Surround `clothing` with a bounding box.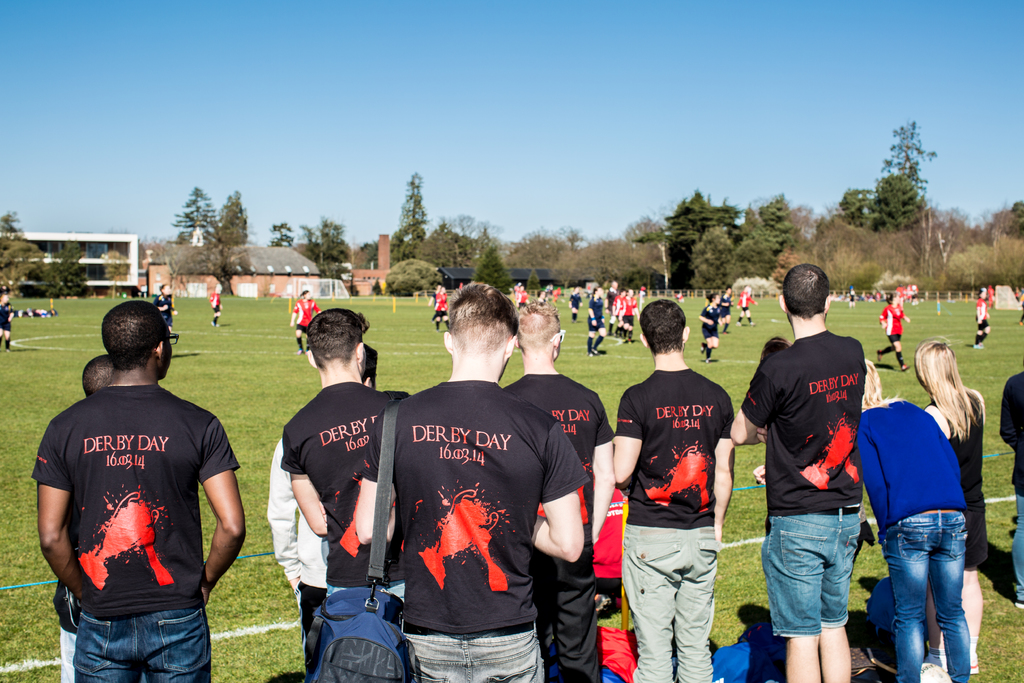
<region>858, 399, 972, 682</region>.
